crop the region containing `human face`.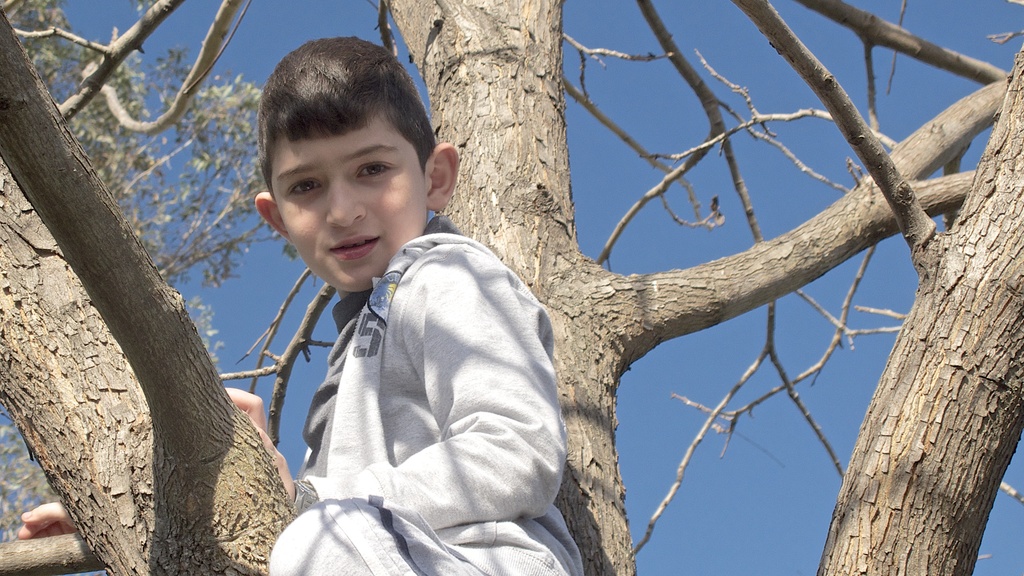
Crop region: l=273, t=117, r=426, b=292.
